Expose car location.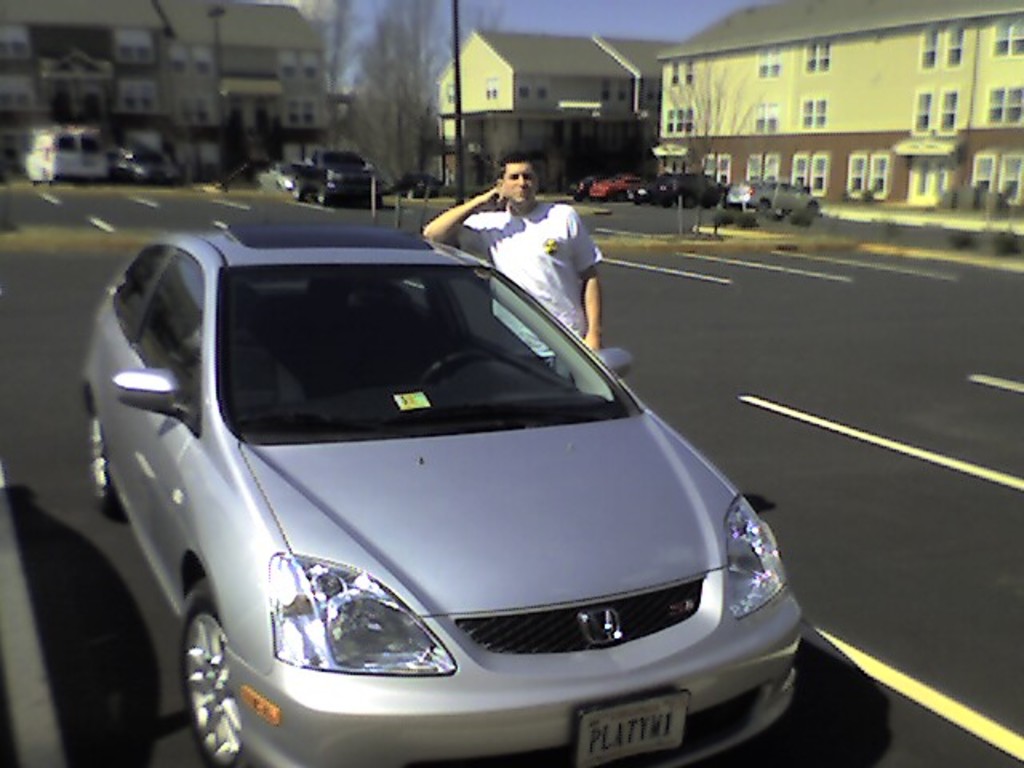
Exposed at x1=581 y1=173 x2=637 y2=195.
